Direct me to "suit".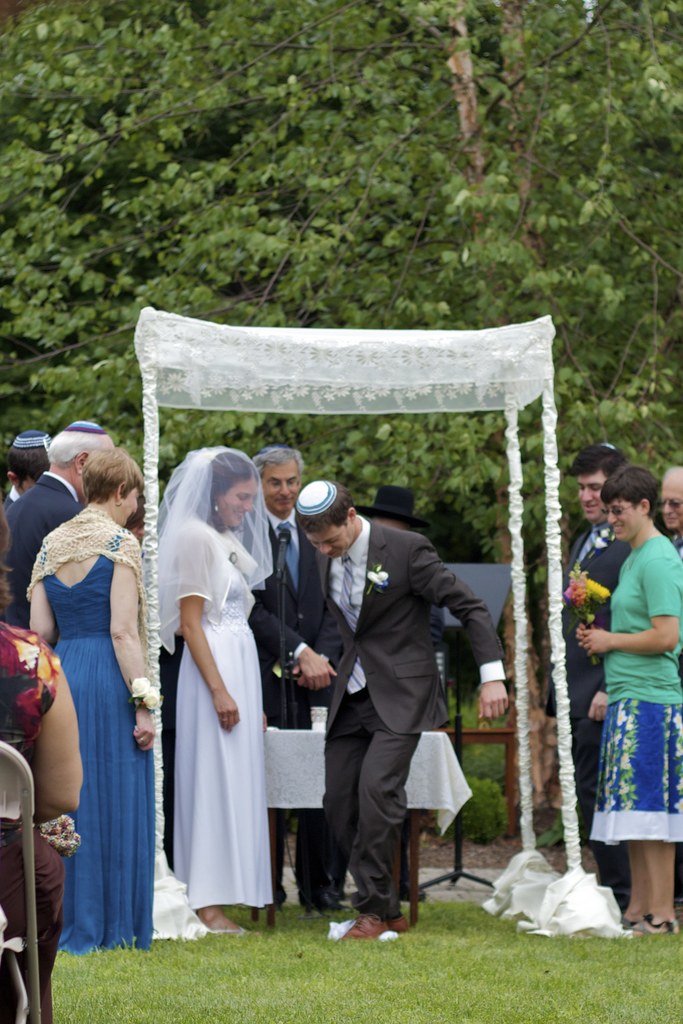
Direction: x1=293 y1=477 x2=479 y2=934.
